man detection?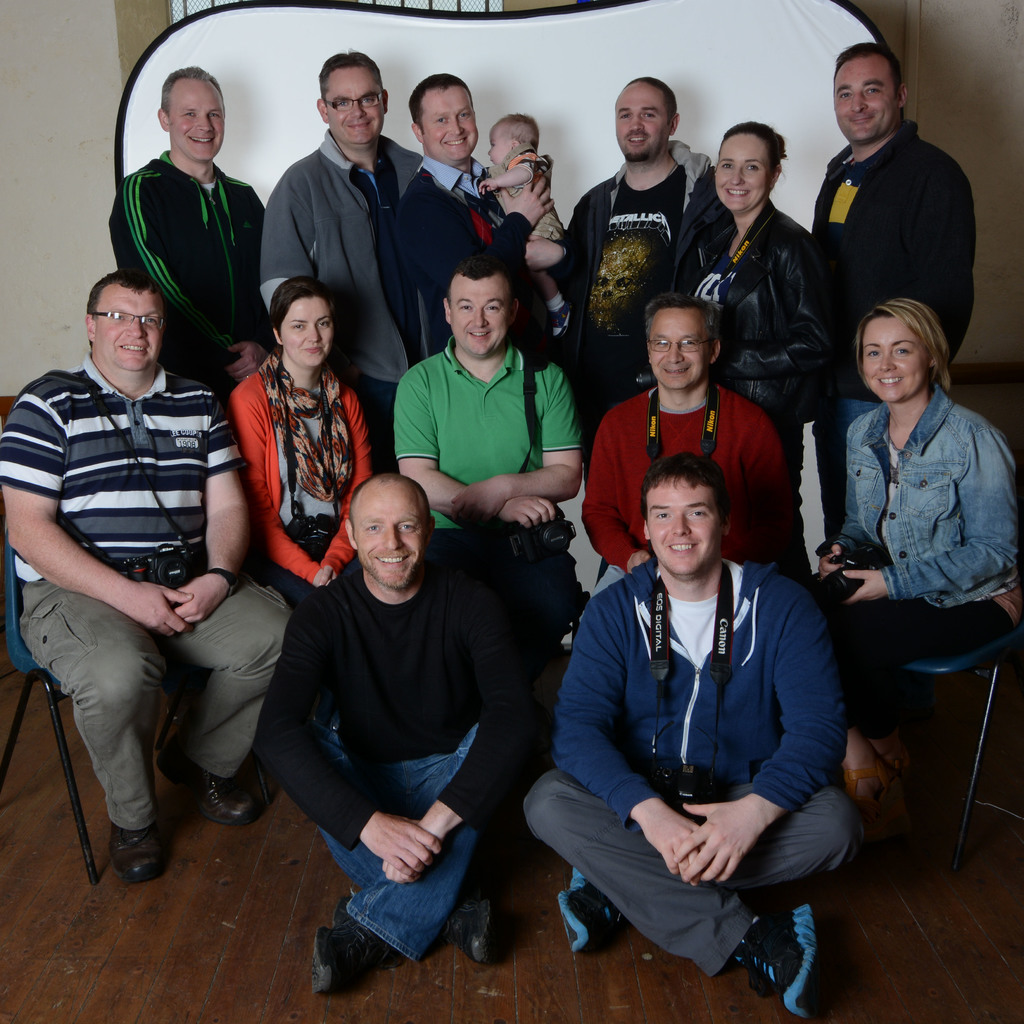
box(806, 41, 977, 547)
